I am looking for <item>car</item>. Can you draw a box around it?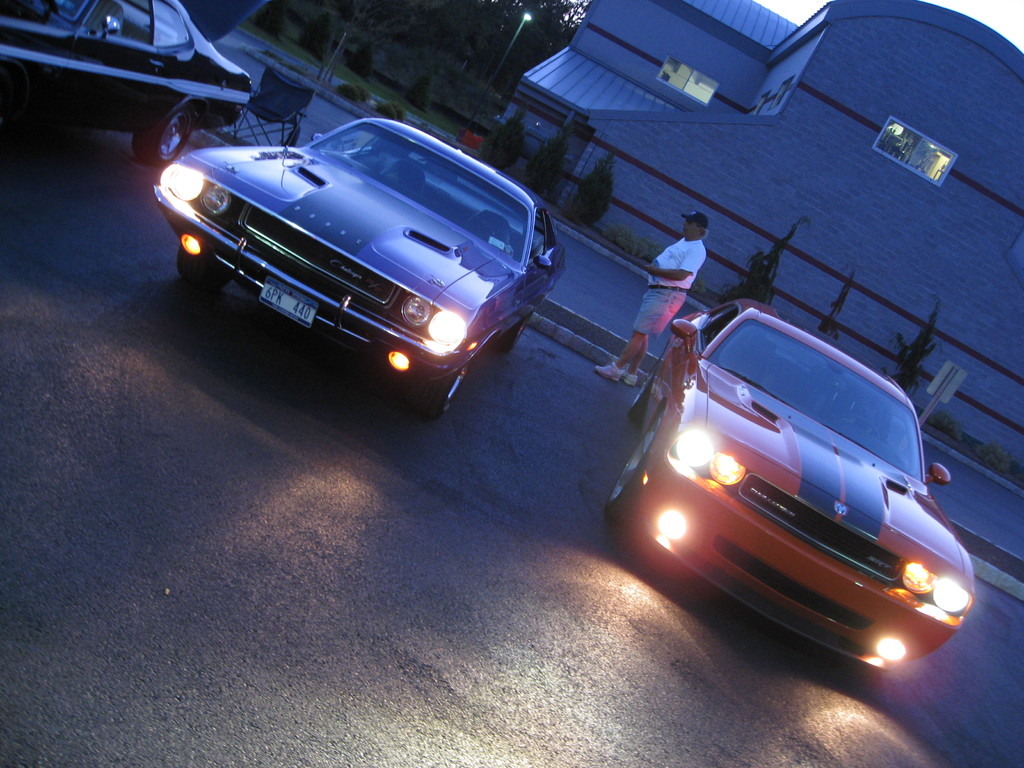
Sure, the bounding box is region(605, 299, 985, 689).
